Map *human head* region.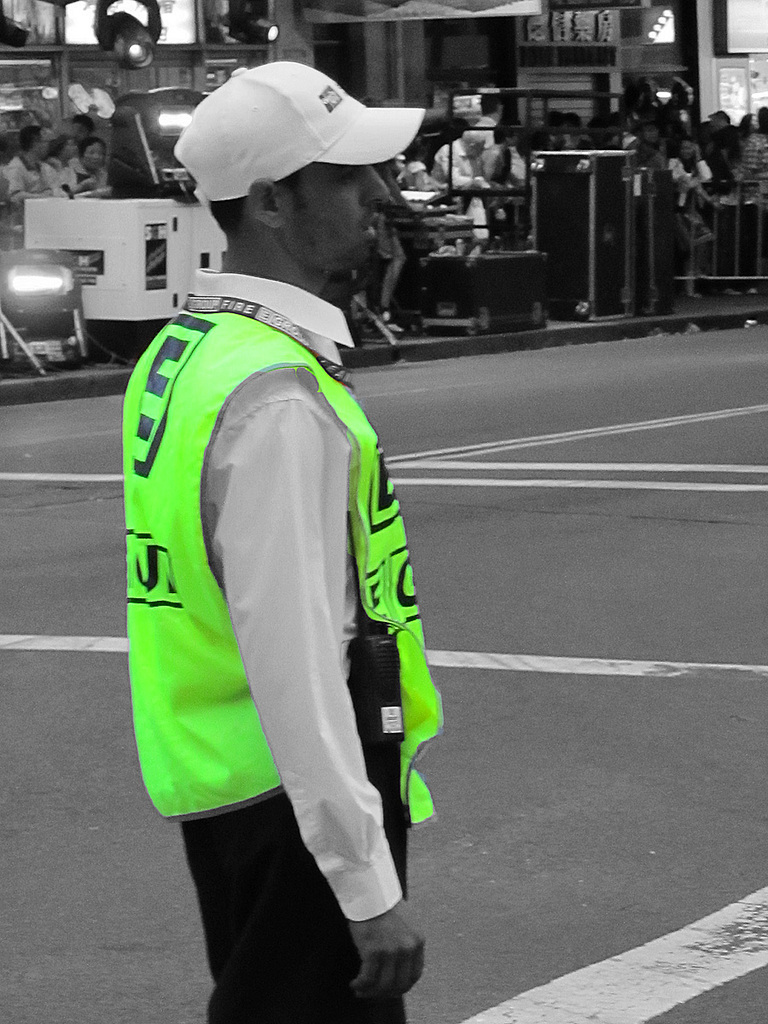
Mapped to {"x1": 24, "y1": 127, "x2": 55, "y2": 160}.
